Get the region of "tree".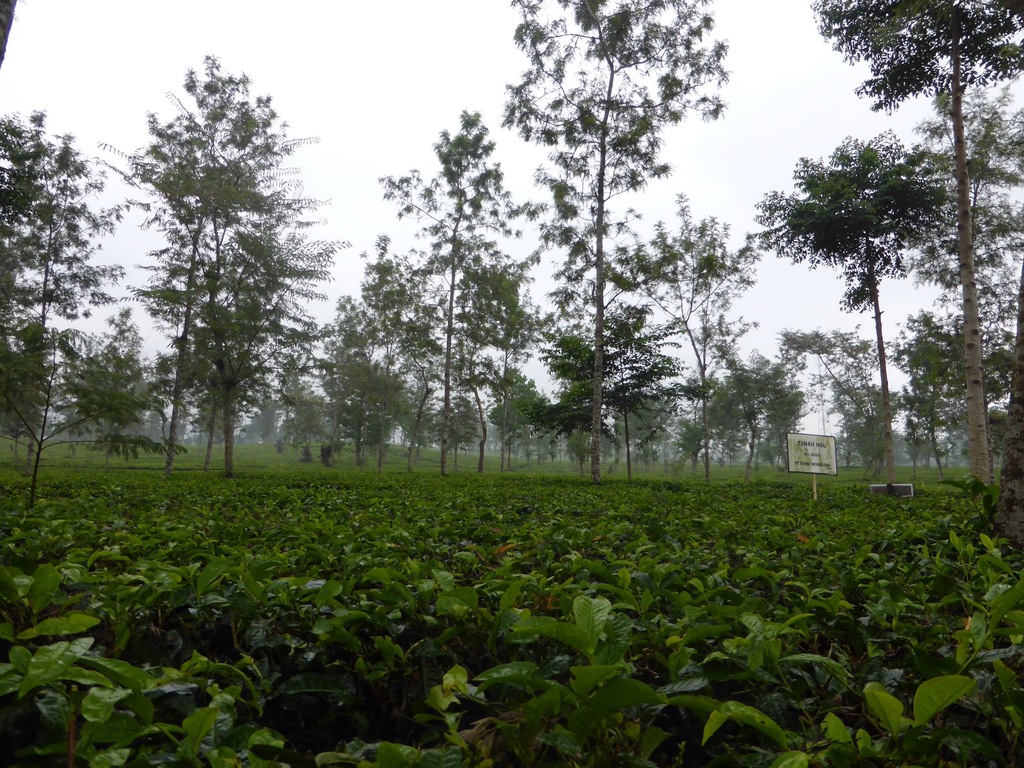
select_region(753, 131, 957, 488).
